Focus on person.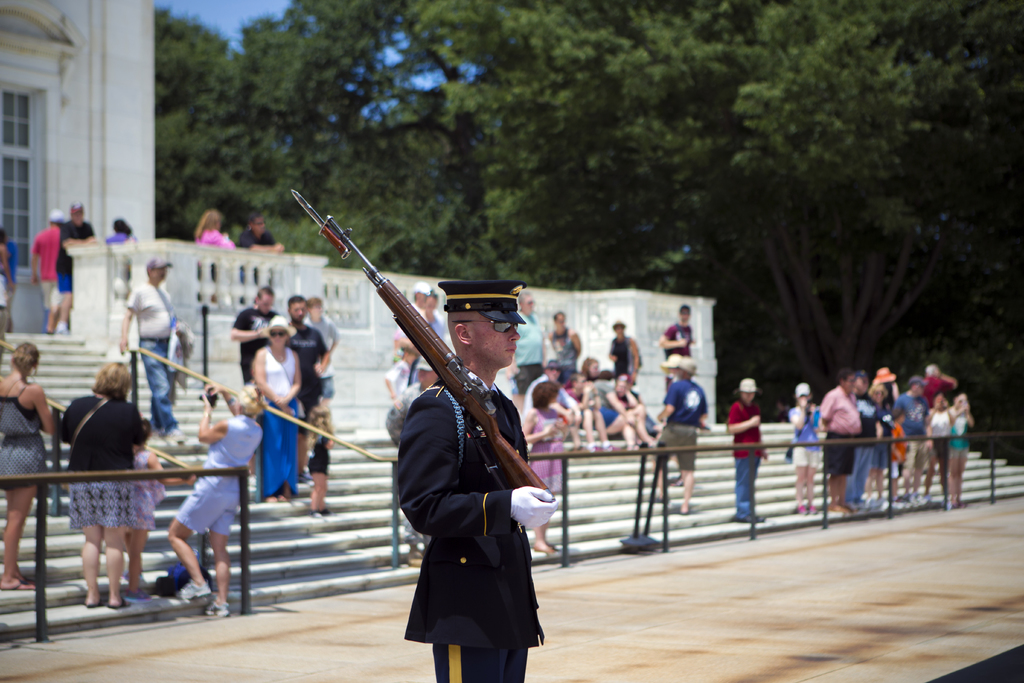
Focused at 54/205/93/338.
